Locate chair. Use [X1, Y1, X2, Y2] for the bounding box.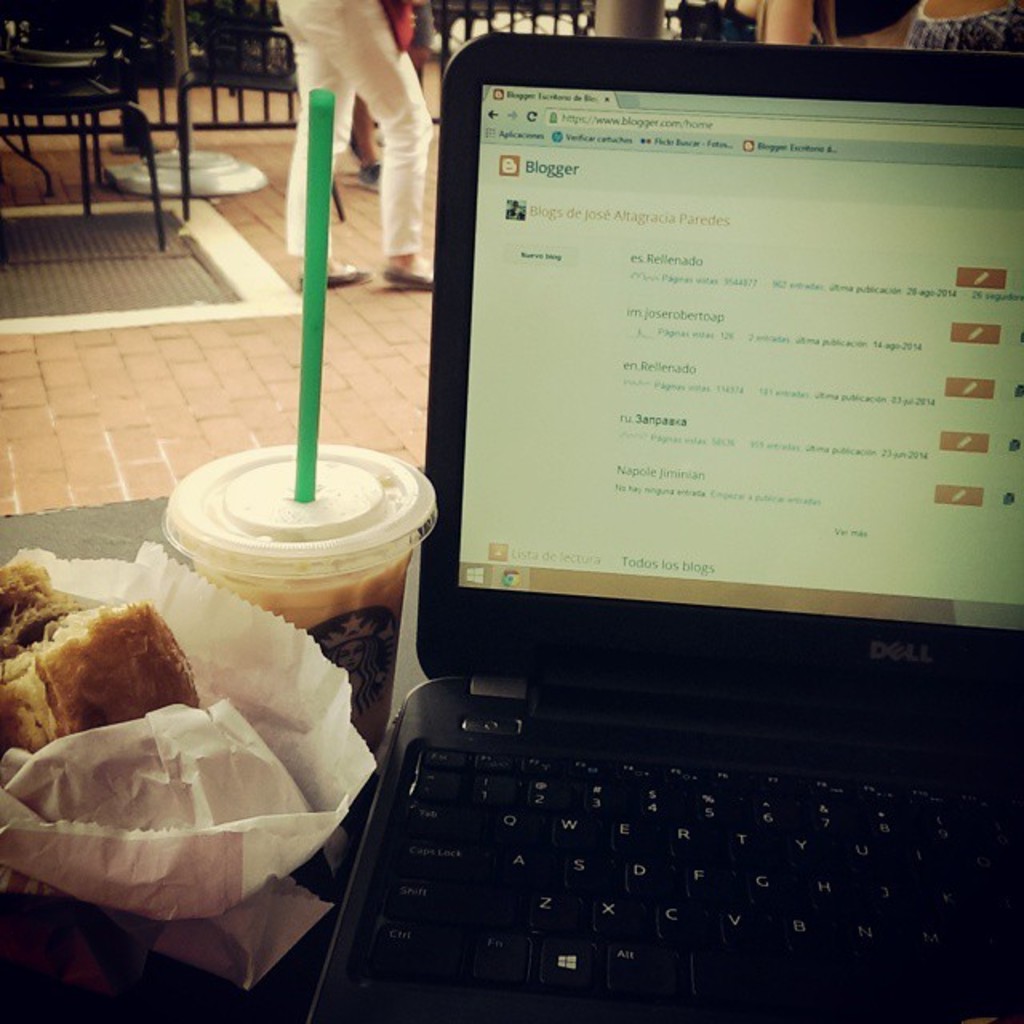
[0, 34, 171, 246].
